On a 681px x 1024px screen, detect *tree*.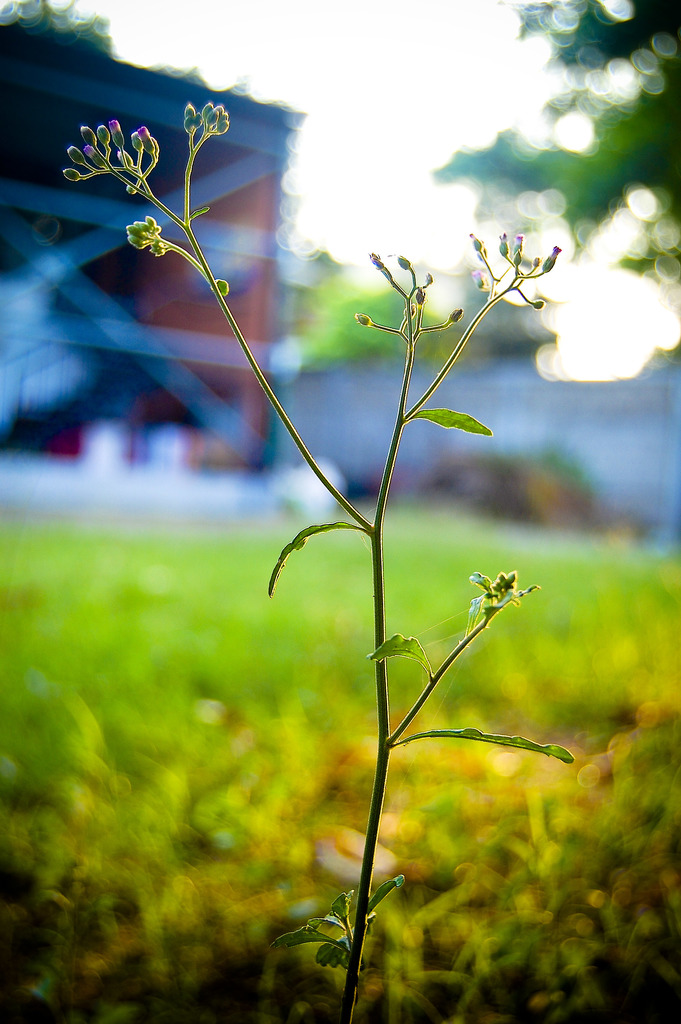
select_region(429, 0, 680, 318).
